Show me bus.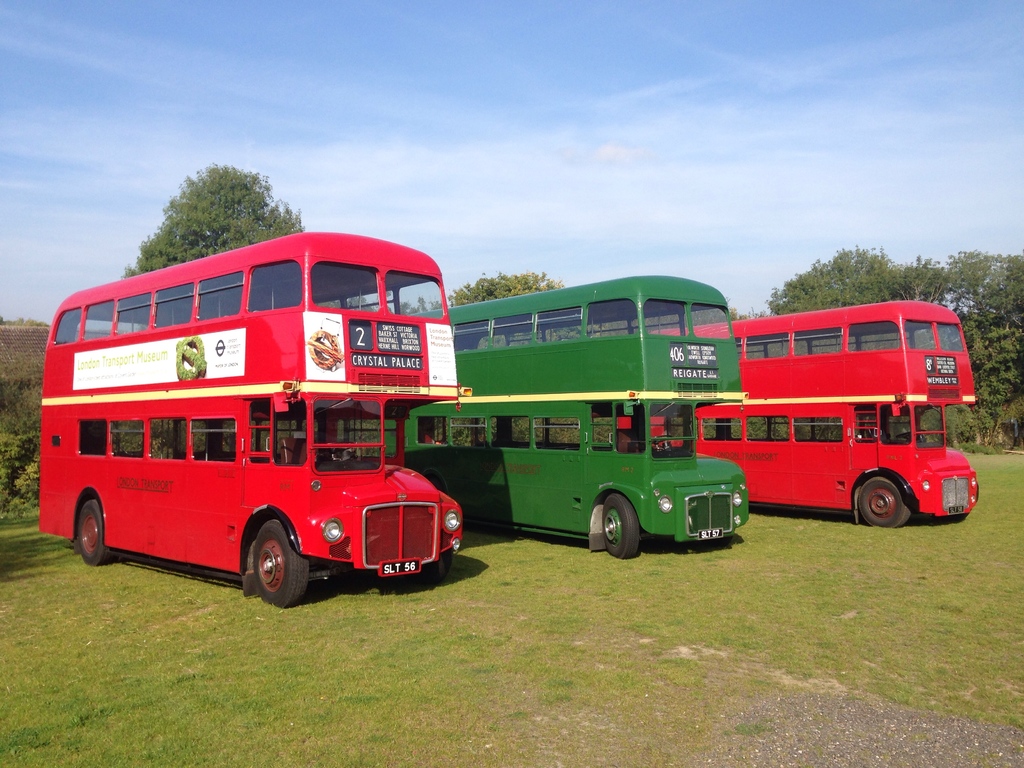
bus is here: 616, 299, 984, 529.
